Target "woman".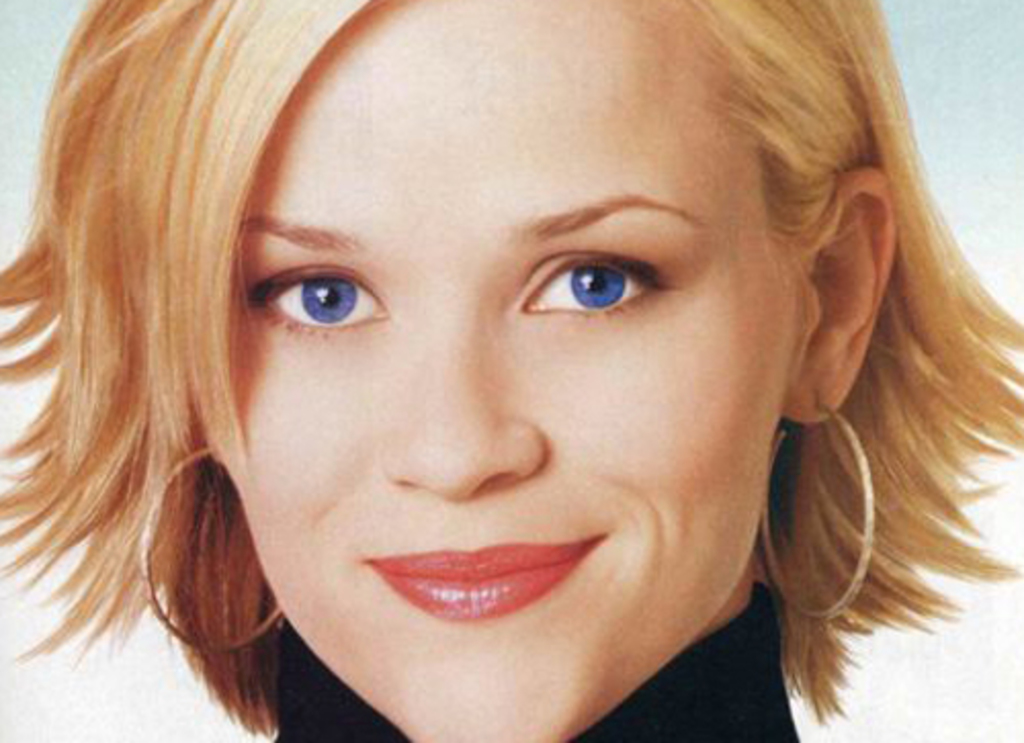
Target region: <box>43,0,1023,742</box>.
